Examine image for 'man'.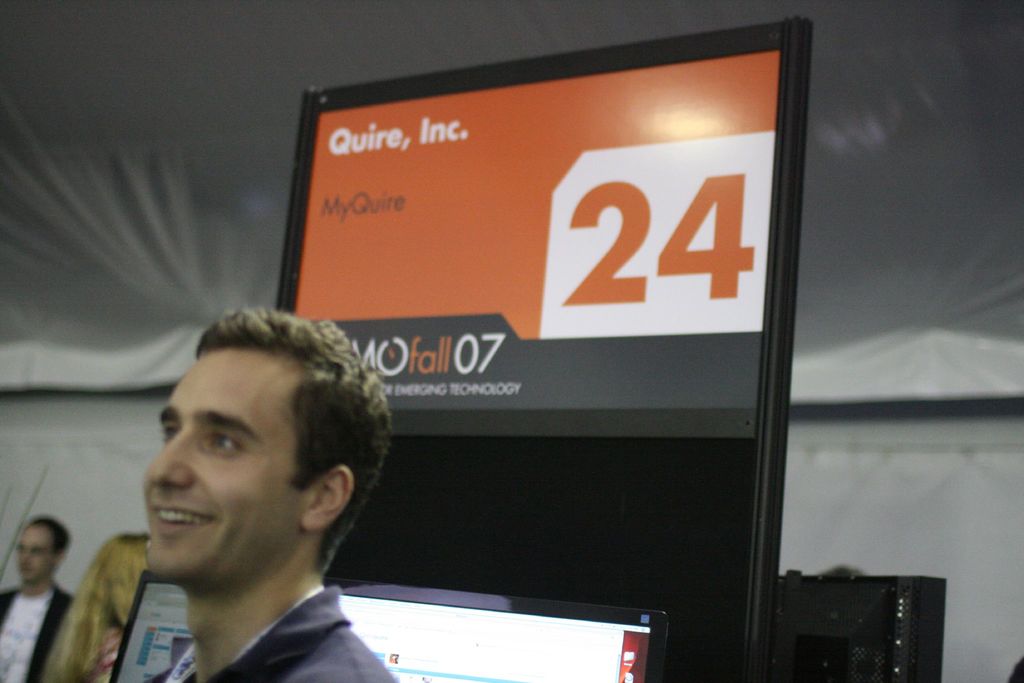
Examination result: l=72, t=330, r=434, b=670.
